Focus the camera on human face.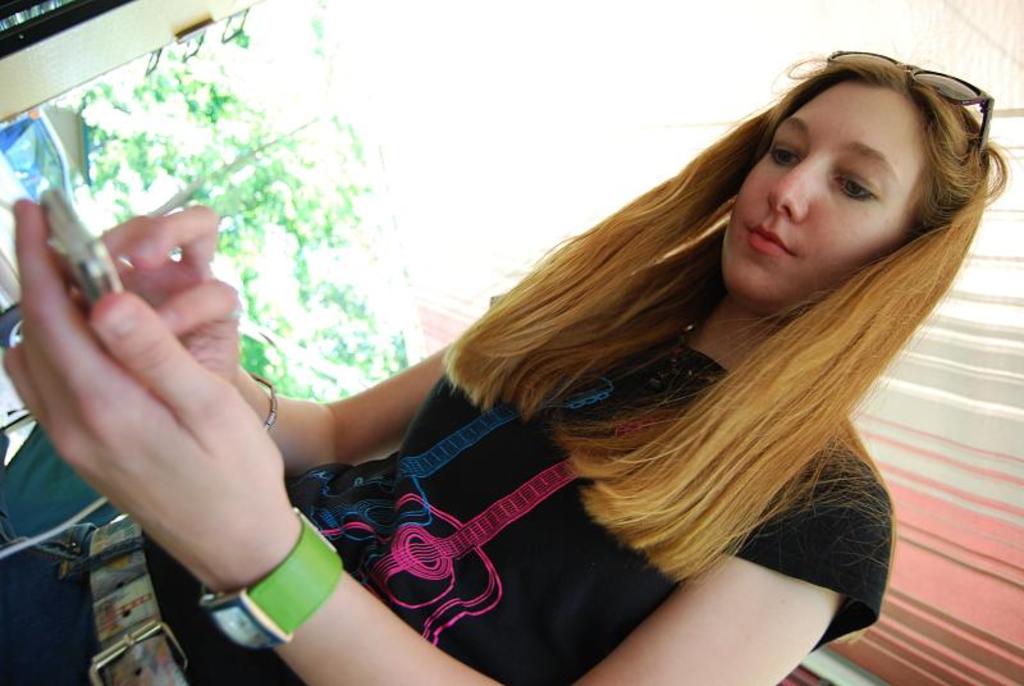
Focus region: crop(721, 83, 919, 311).
